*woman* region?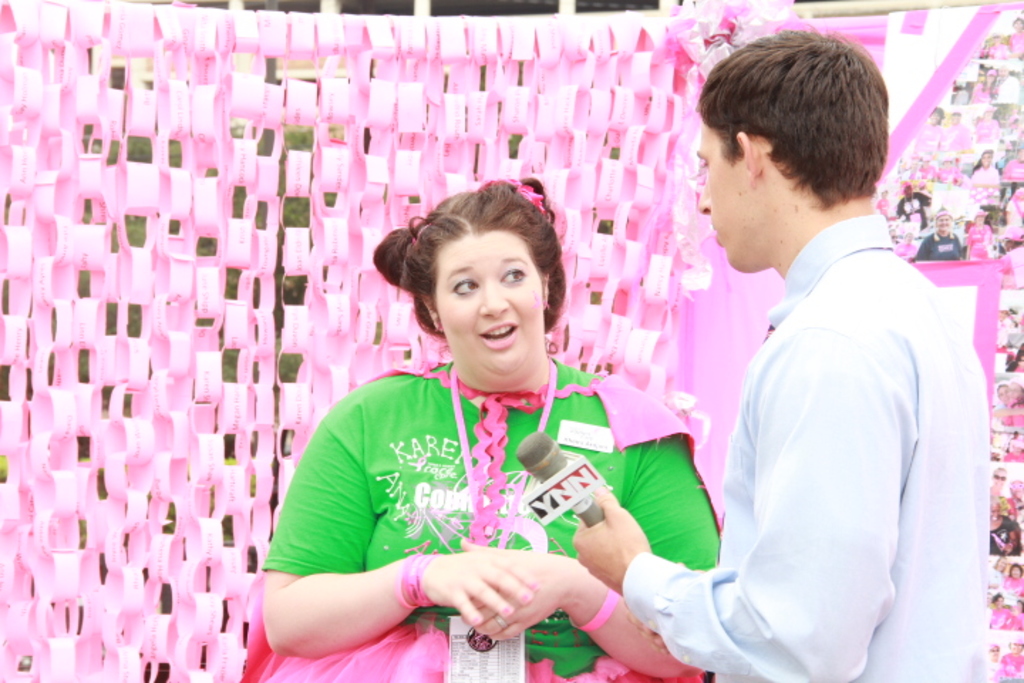
260:171:660:682
